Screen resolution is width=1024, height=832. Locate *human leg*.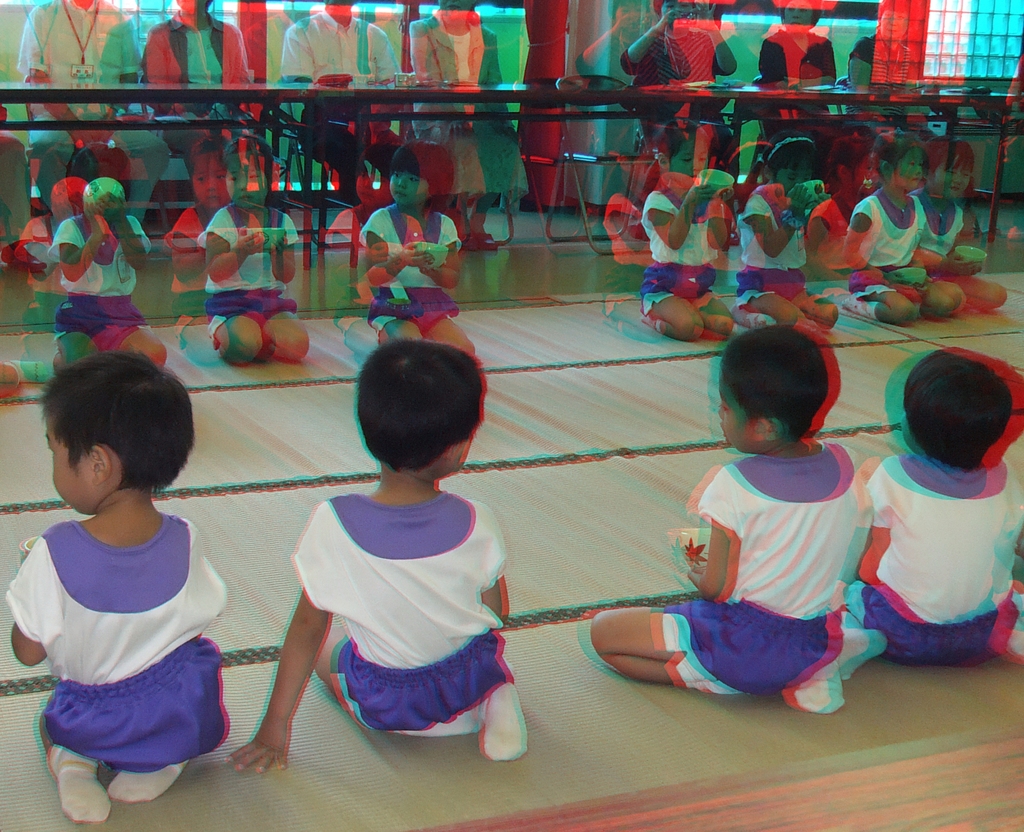
l=438, t=172, r=468, b=247.
